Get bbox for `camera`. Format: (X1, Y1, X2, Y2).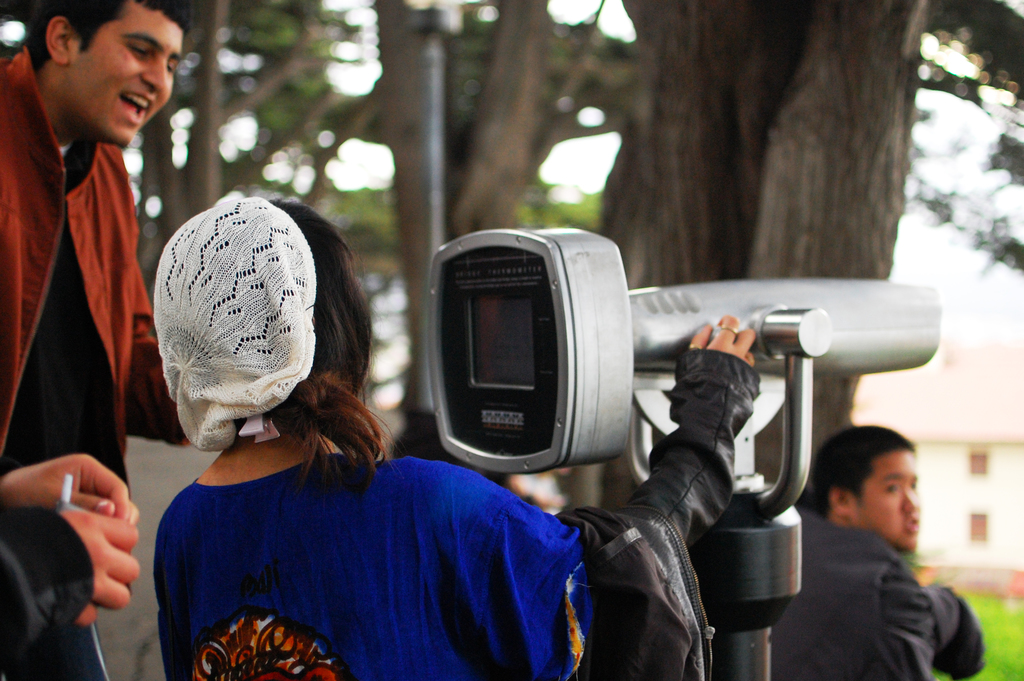
(364, 220, 908, 524).
